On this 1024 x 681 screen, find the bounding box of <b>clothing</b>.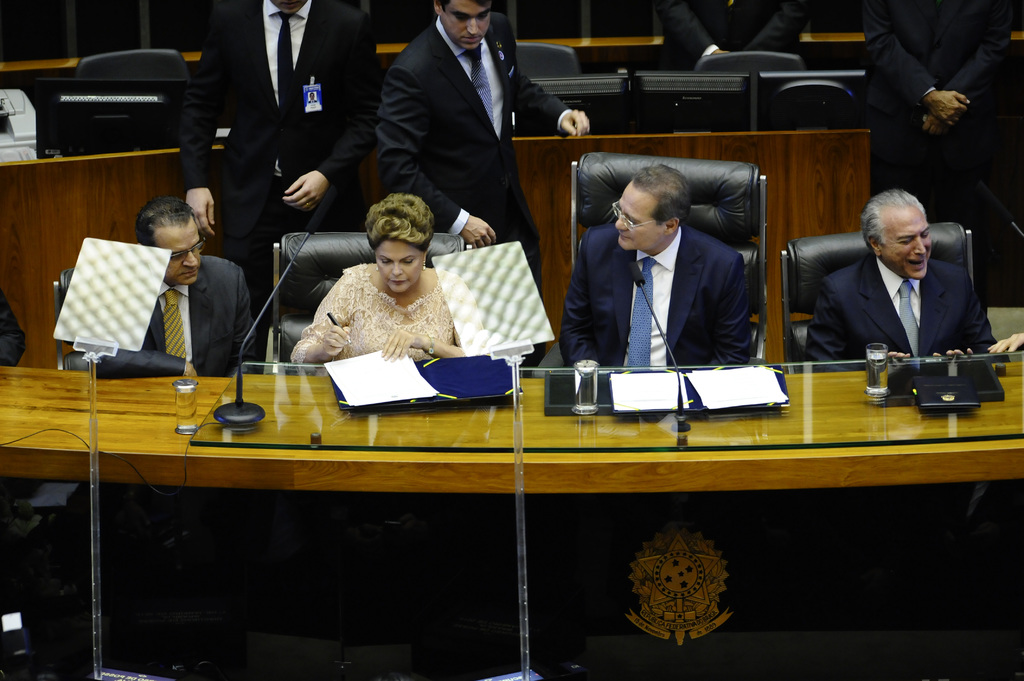
Bounding box: box=[186, 0, 380, 307].
